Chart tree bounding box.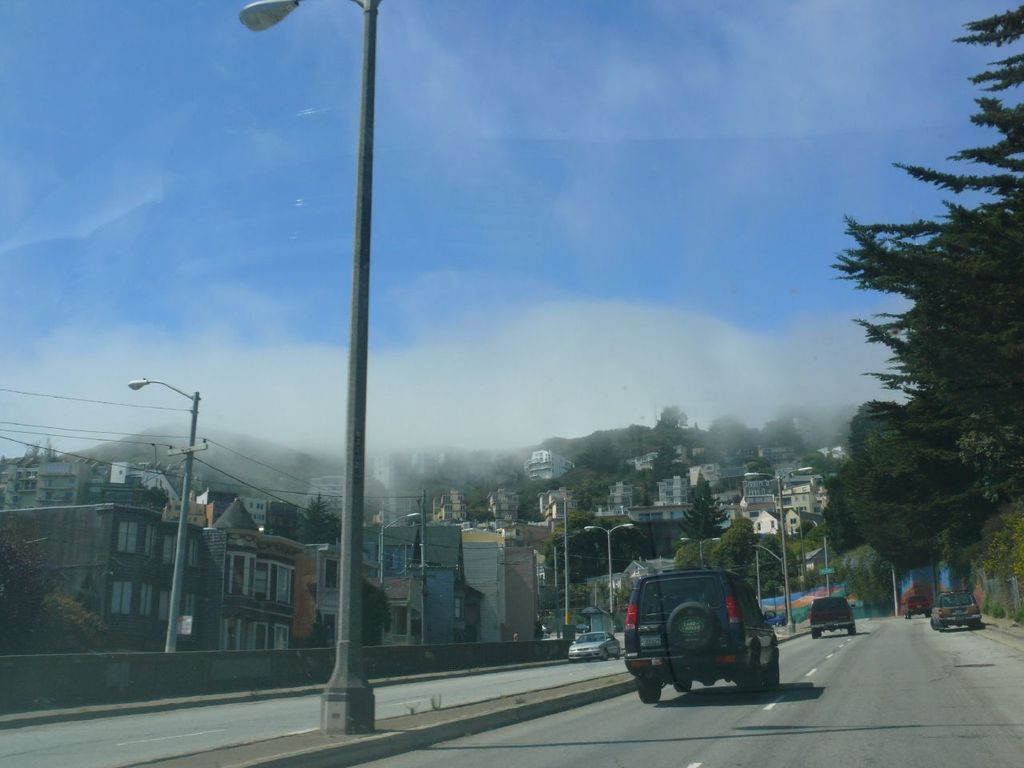
Charted: 290,489,343,541.
